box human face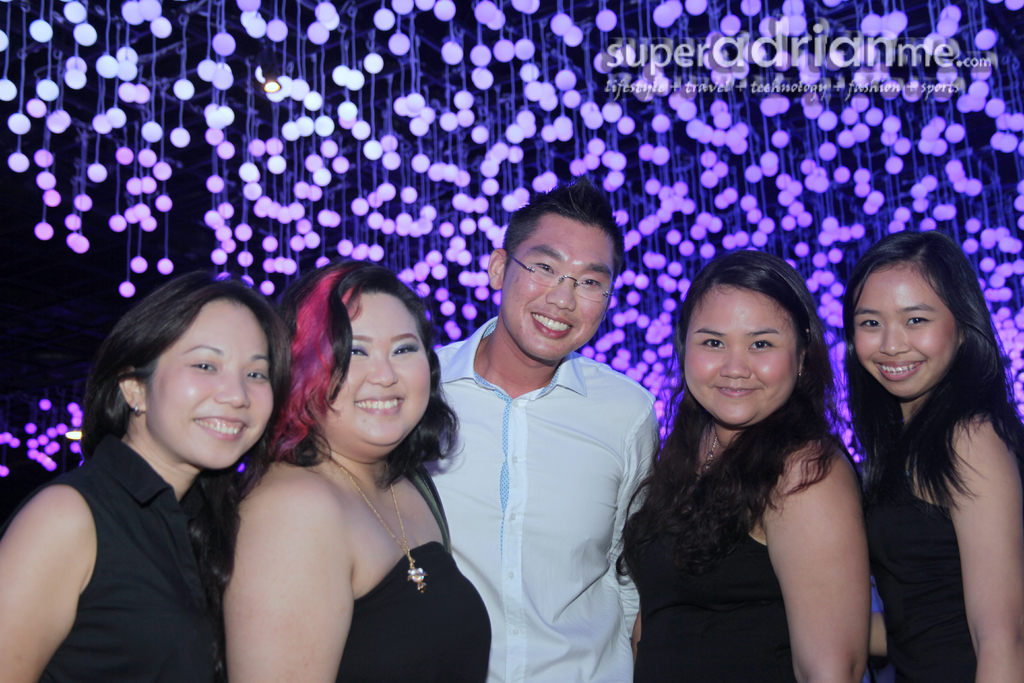
bbox(146, 298, 271, 465)
